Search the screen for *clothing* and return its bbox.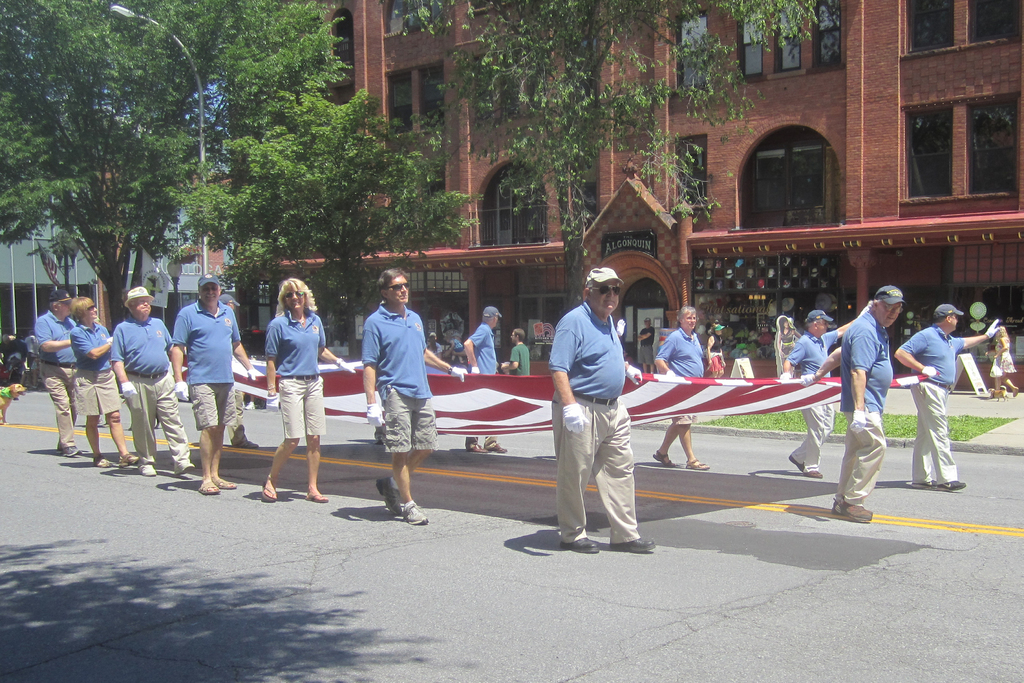
Found: locate(463, 322, 495, 377).
